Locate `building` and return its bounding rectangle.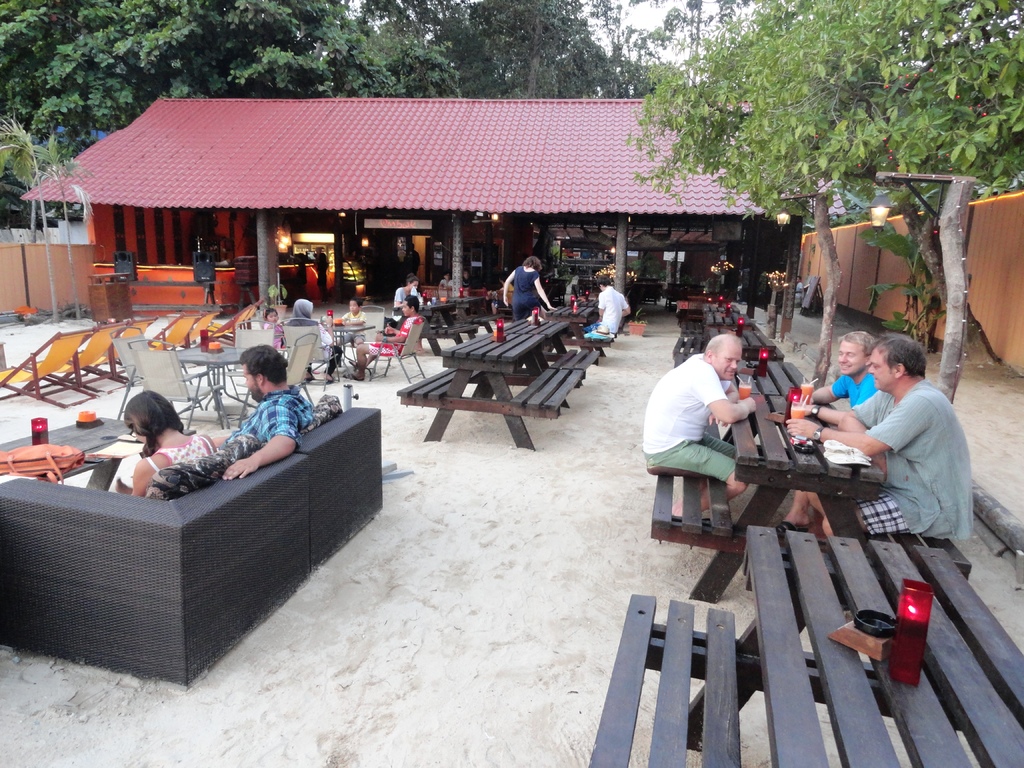
24, 95, 843, 324.
